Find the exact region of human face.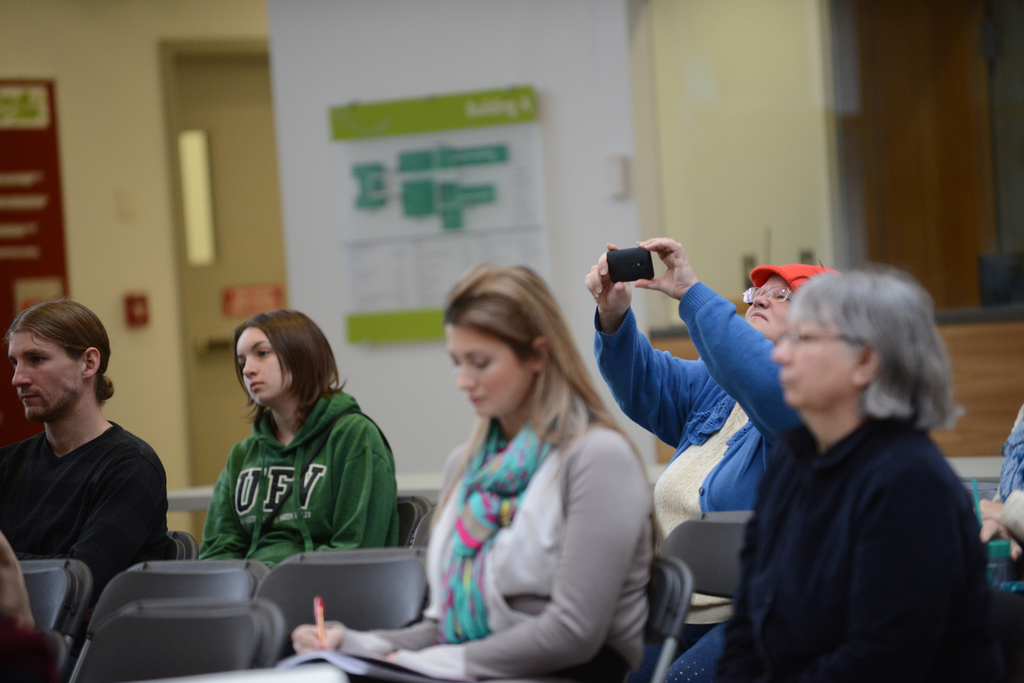
Exact region: (770, 321, 852, 408).
